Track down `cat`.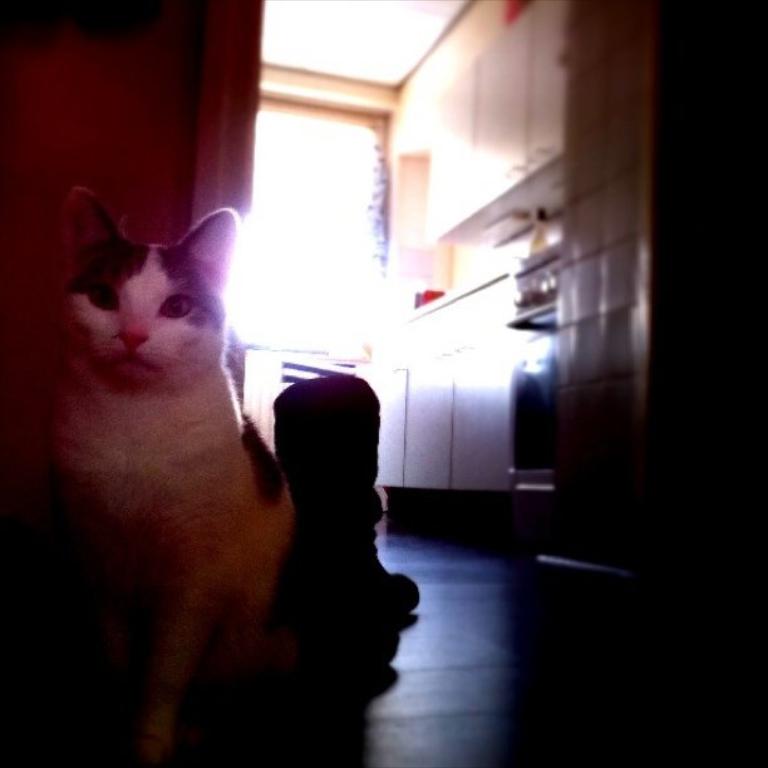
Tracked to 46/184/295/767.
